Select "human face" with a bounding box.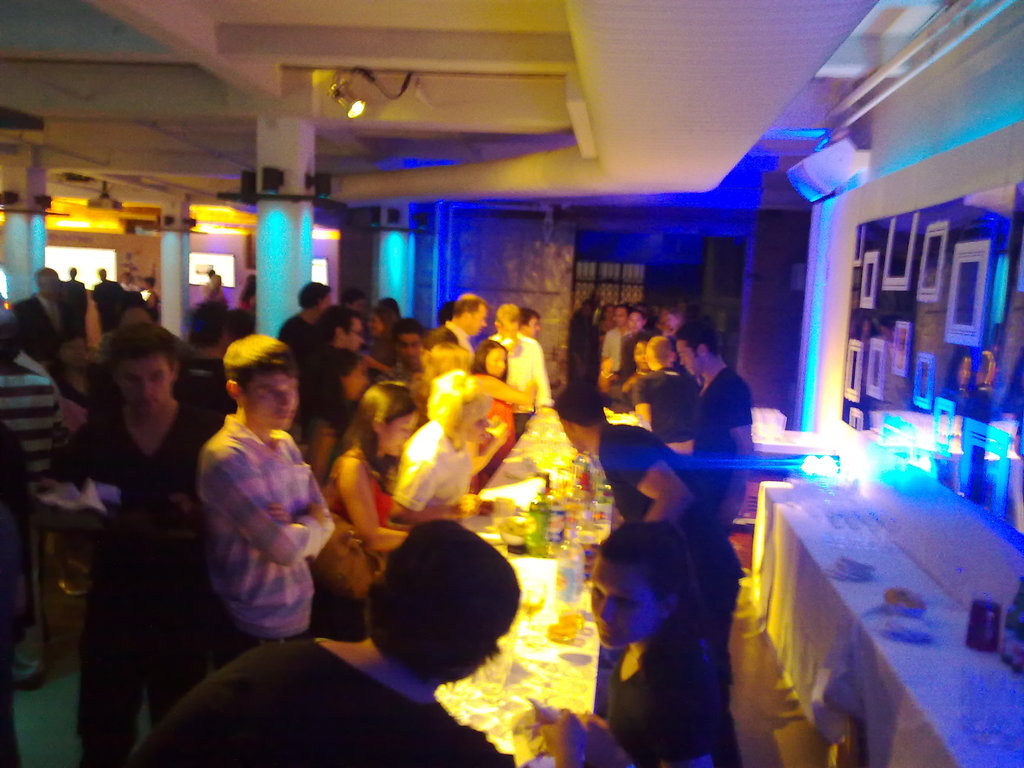
select_region(612, 308, 627, 324).
